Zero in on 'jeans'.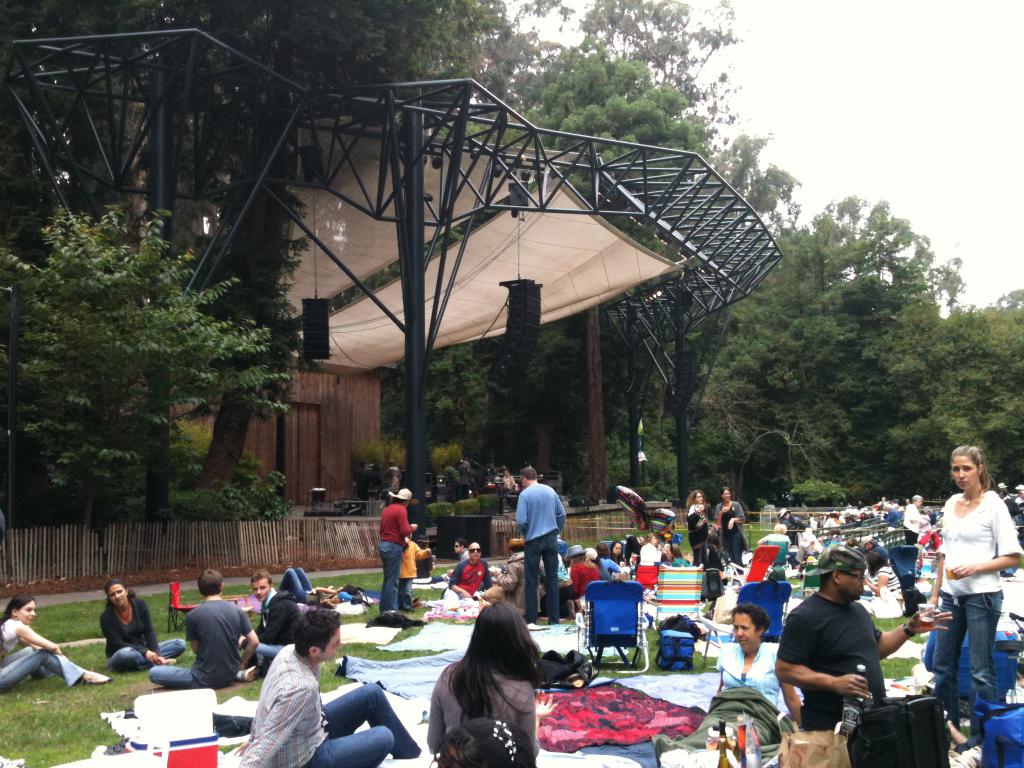
Zeroed in: <region>935, 603, 1009, 740</region>.
